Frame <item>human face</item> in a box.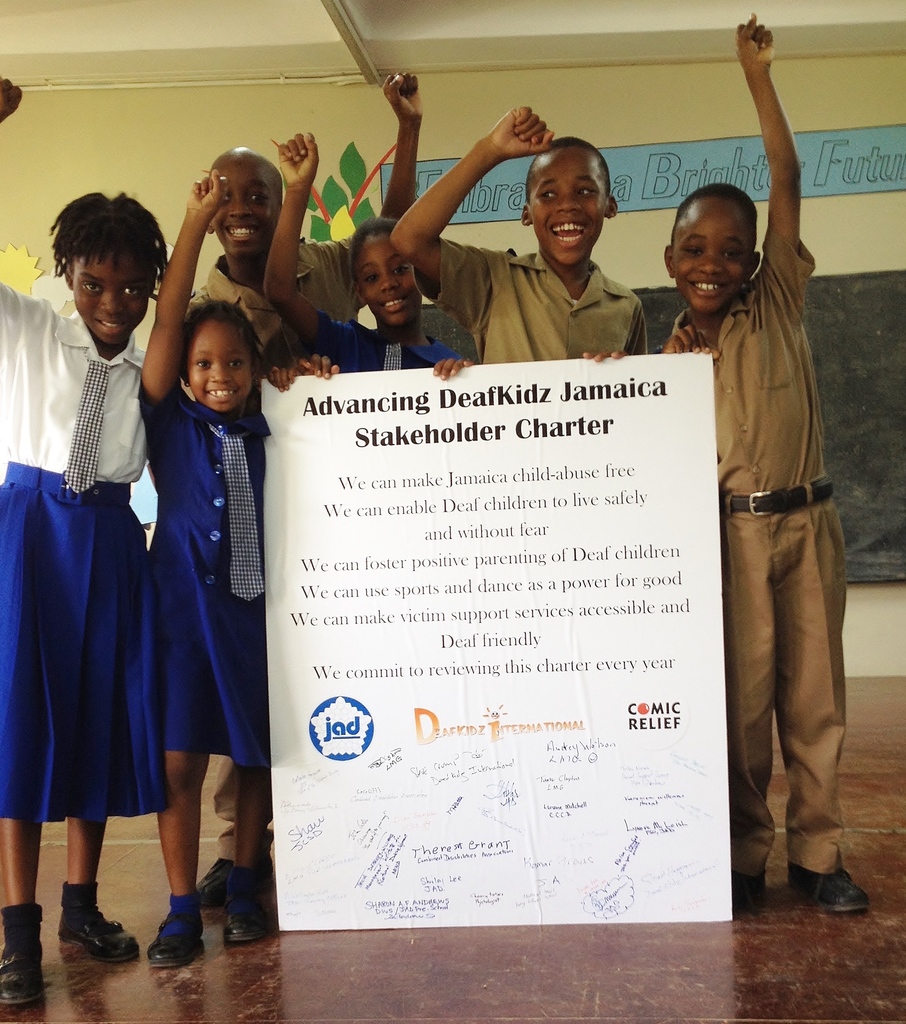
[x1=669, y1=198, x2=757, y2=316].
